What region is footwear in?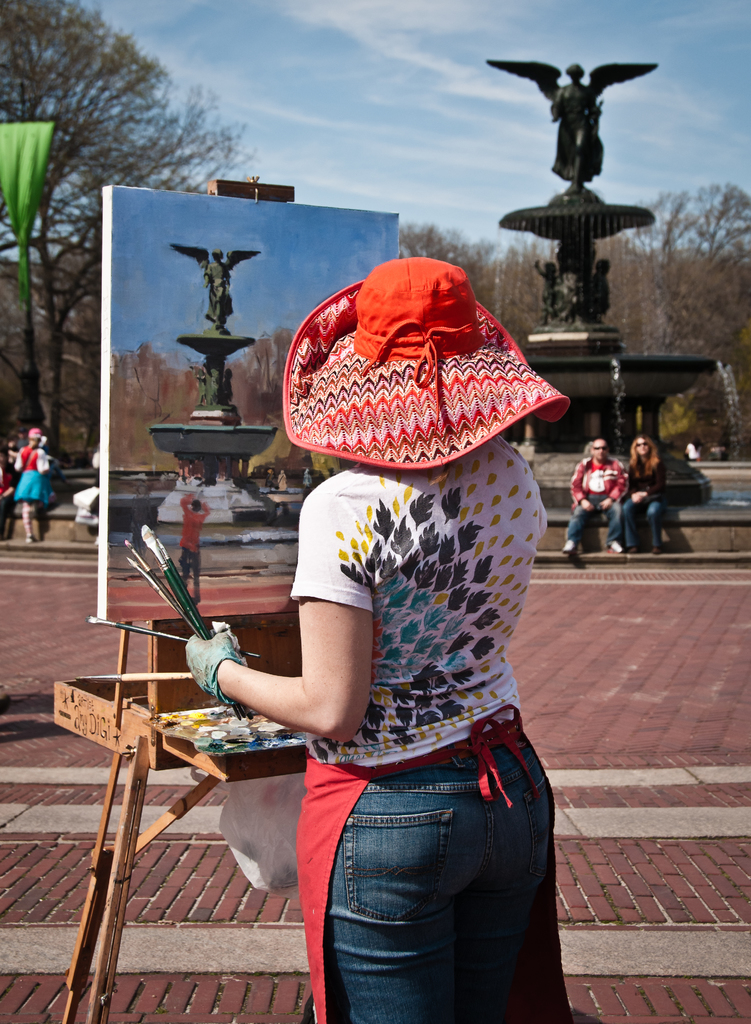
{"left": 630, "top": 546, "right": 639, "bottom": 553}.
